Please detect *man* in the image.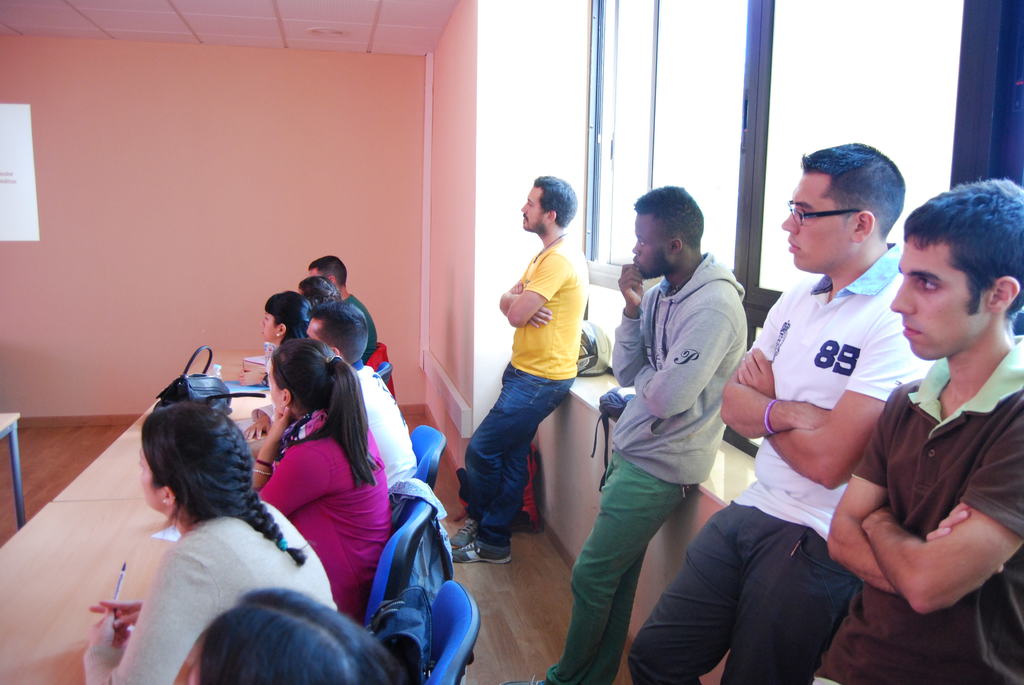
305:254:378:363.
